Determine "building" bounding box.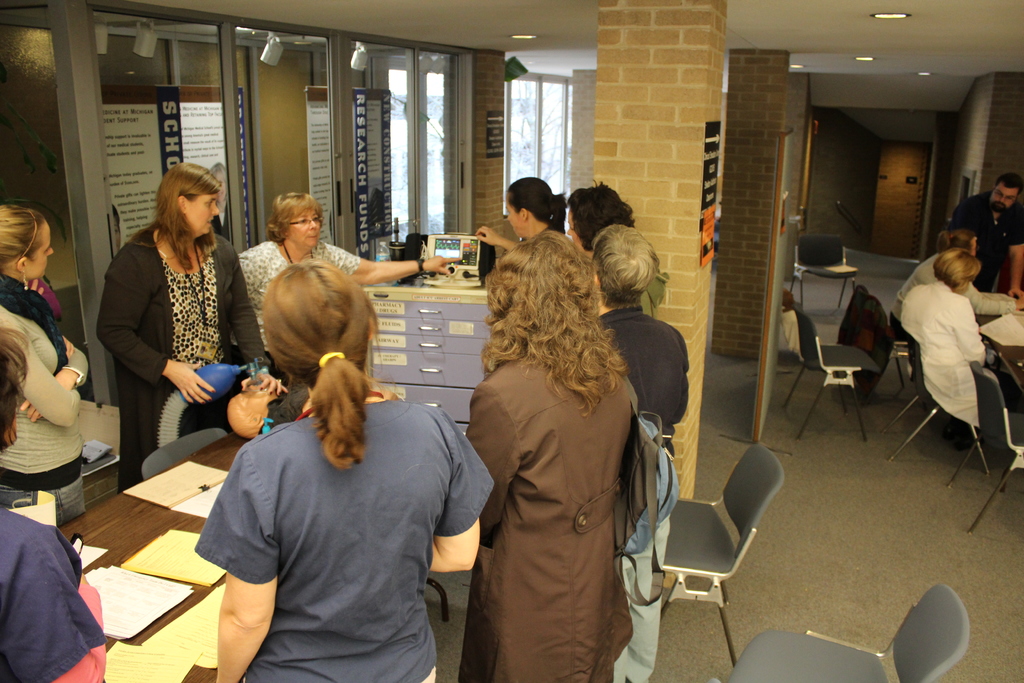
Determined: [0,0,1023,682].
